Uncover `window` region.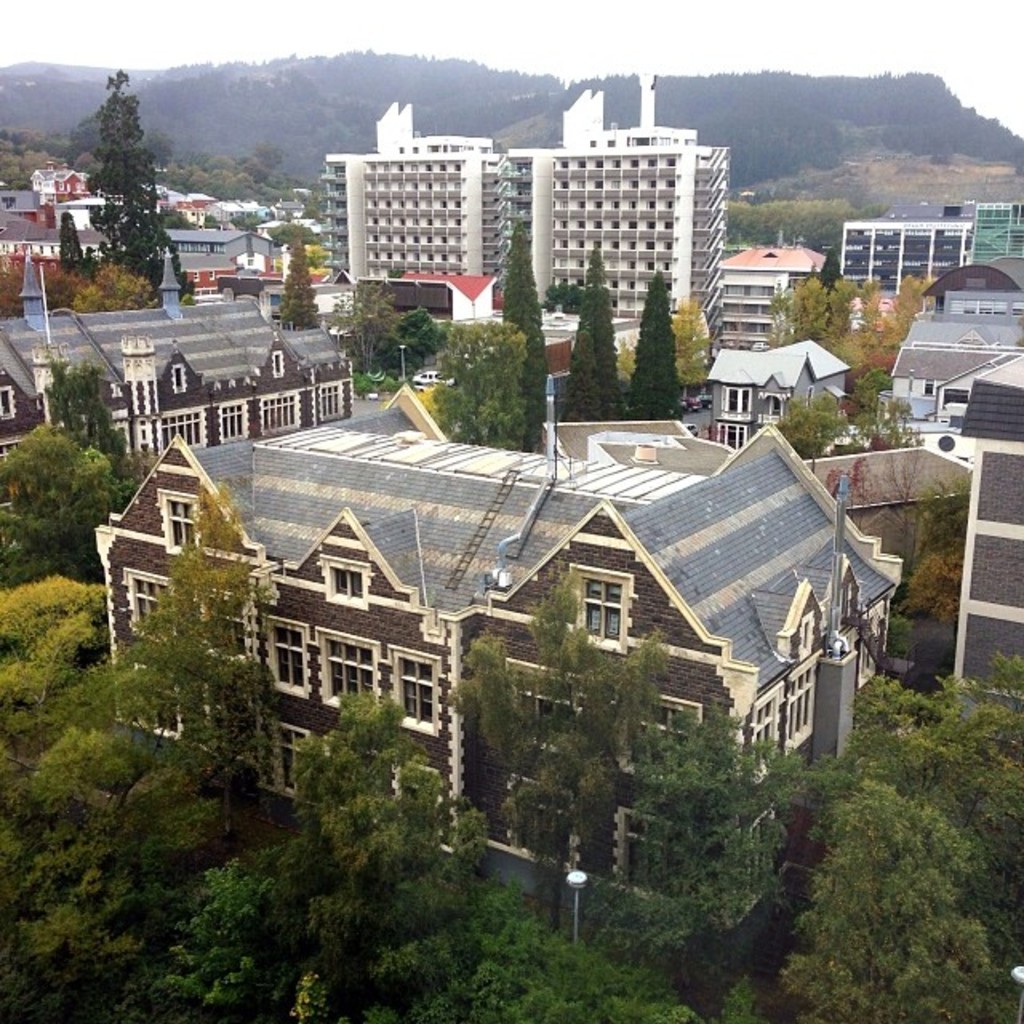
Uncovered: [x1=720, y1=382, x2=757, y2=418].
